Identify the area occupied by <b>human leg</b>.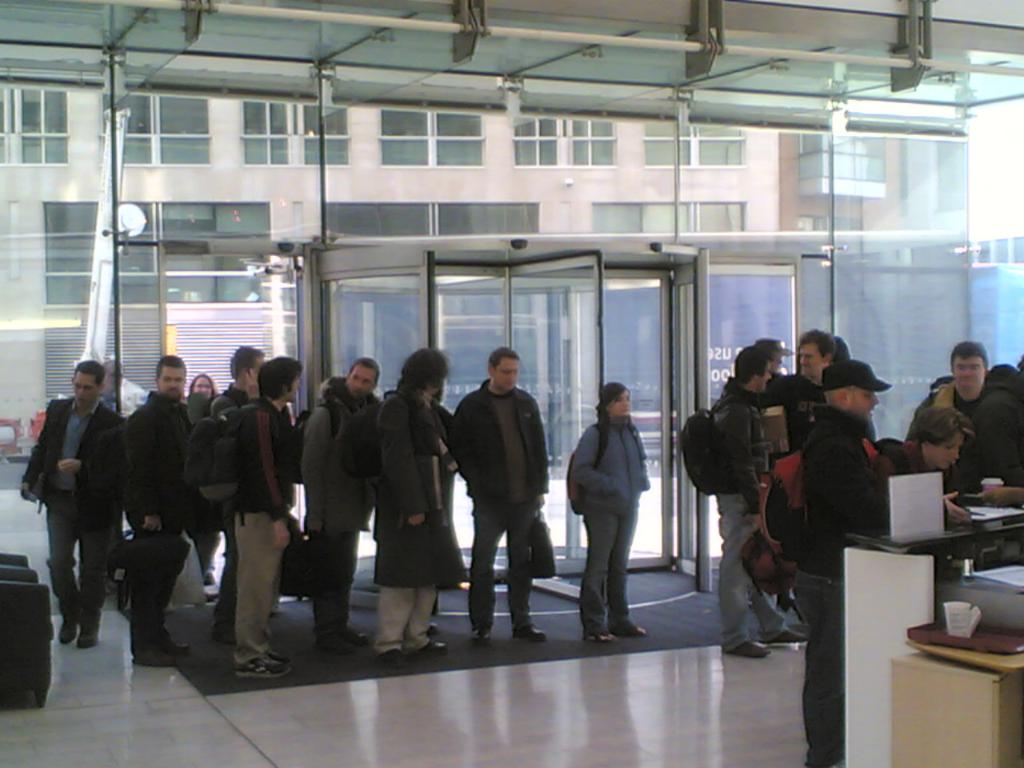
Area: <region>474, 498, 506, 642</region>.
